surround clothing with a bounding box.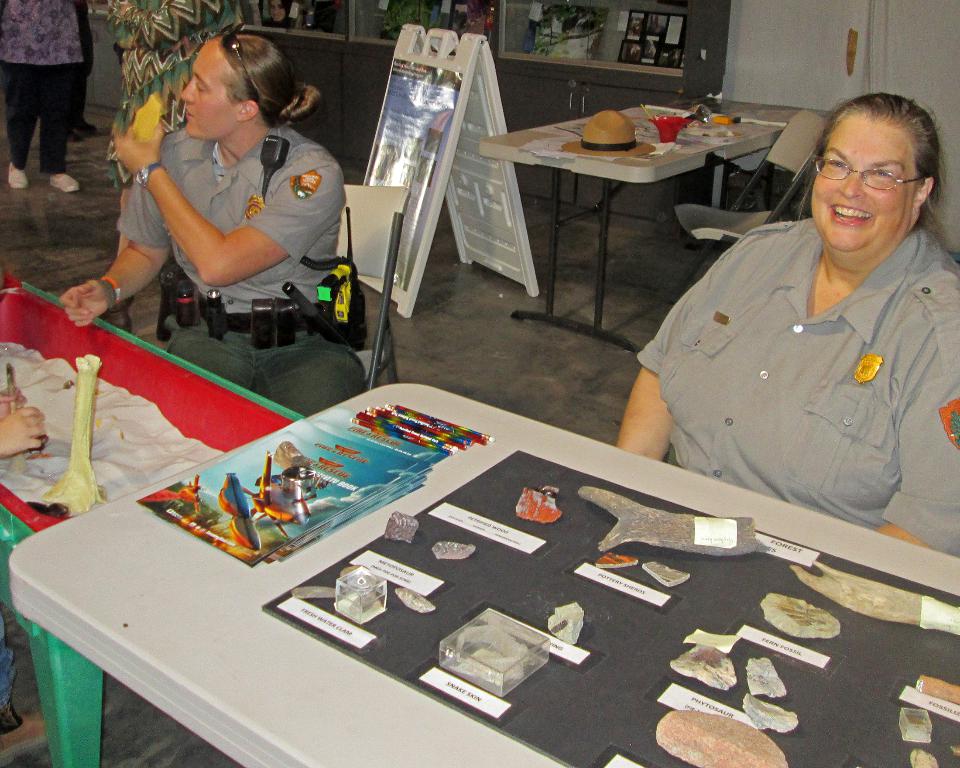
{"x1": 115, "y1": 122, "x2": 359, "y2": 411}.
